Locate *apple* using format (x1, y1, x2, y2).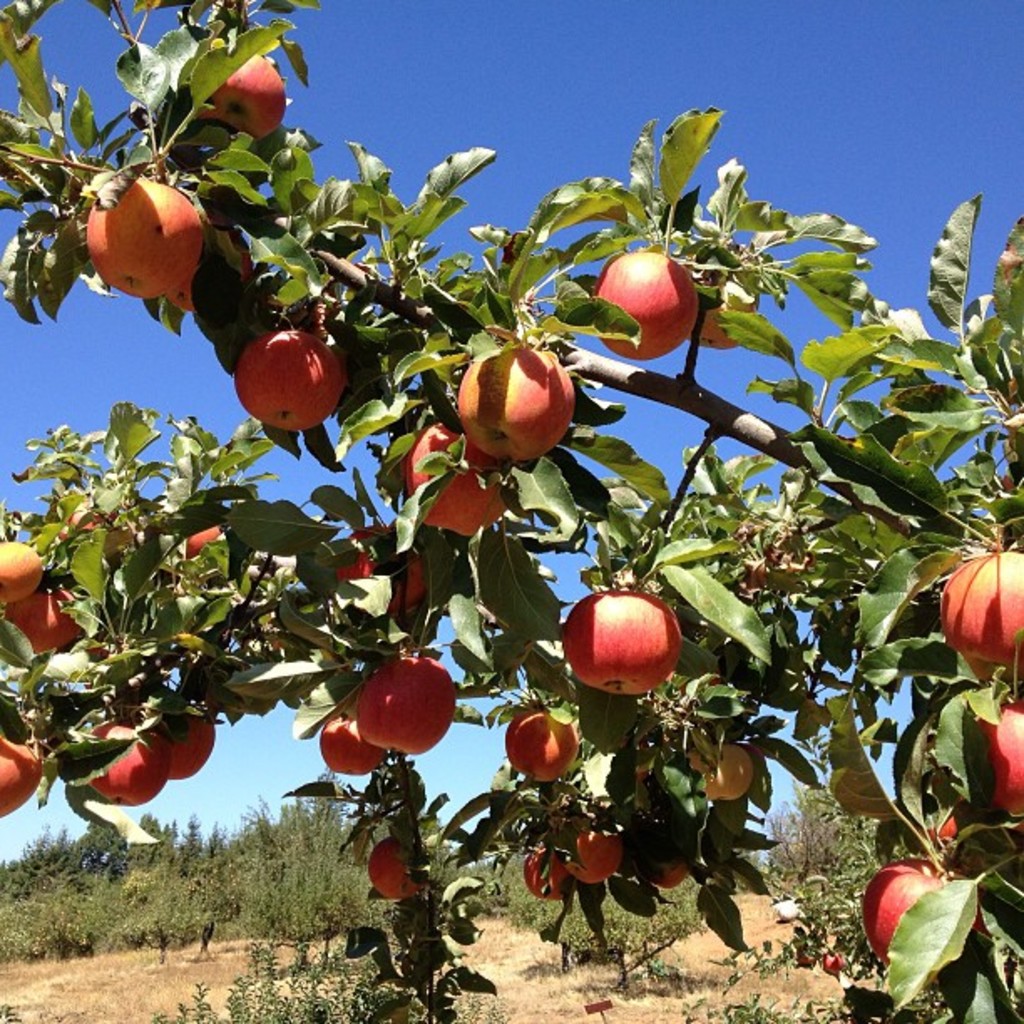
(499, 708, 581, 788).
